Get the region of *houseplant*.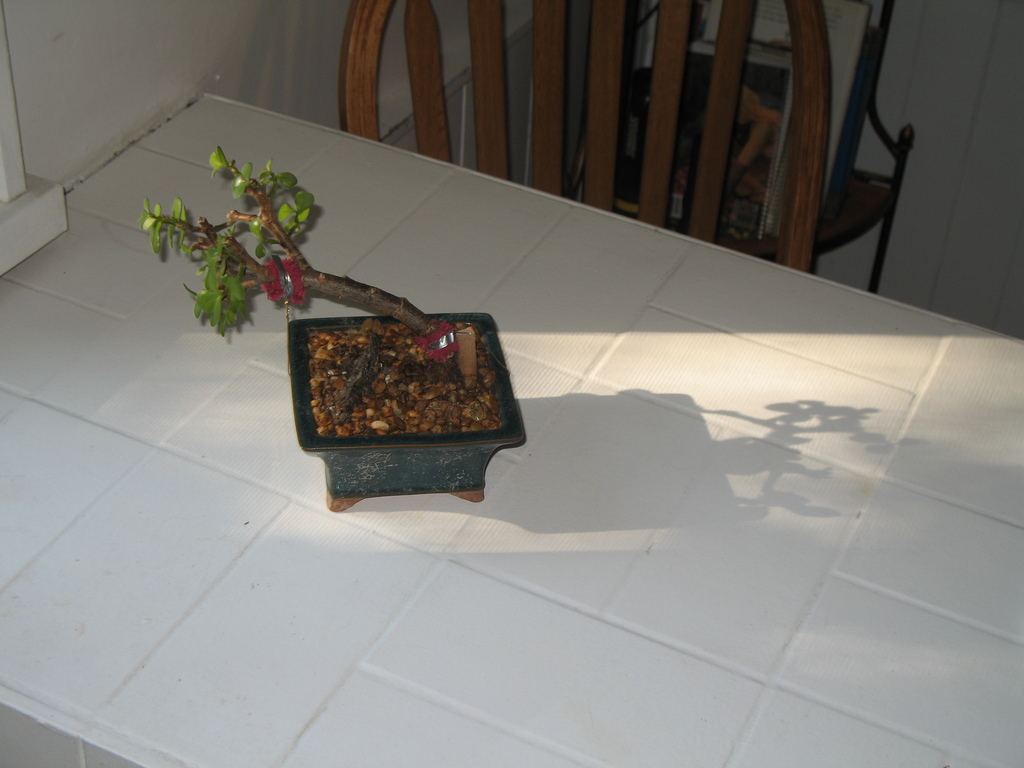
BBox(129, 147, 525, 499).
